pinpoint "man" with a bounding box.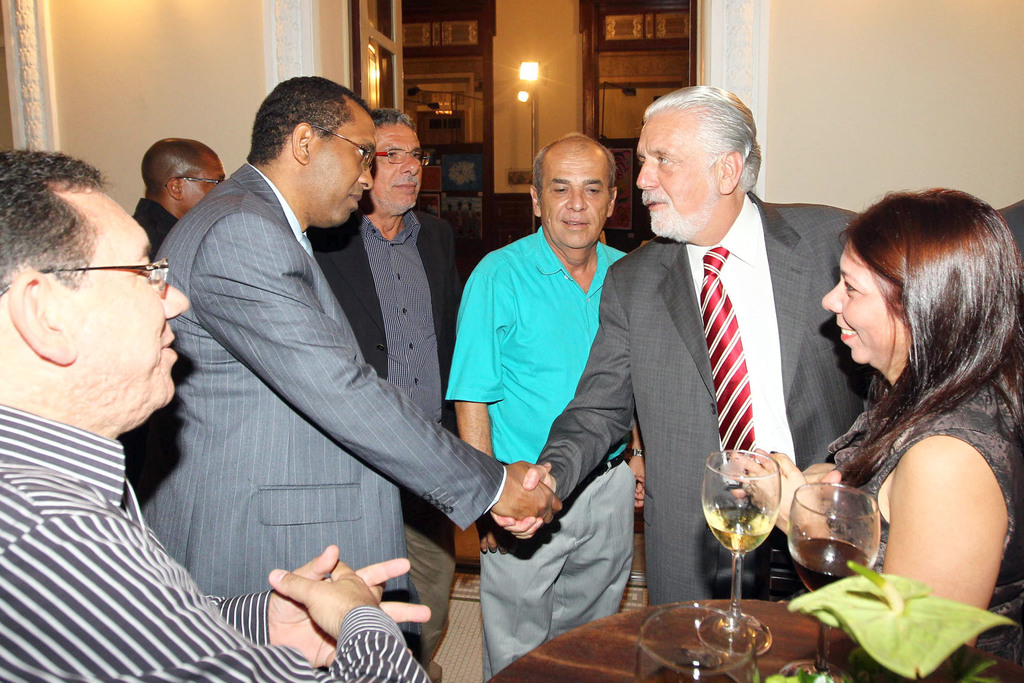
Rect(445, 130, 650, 682).
